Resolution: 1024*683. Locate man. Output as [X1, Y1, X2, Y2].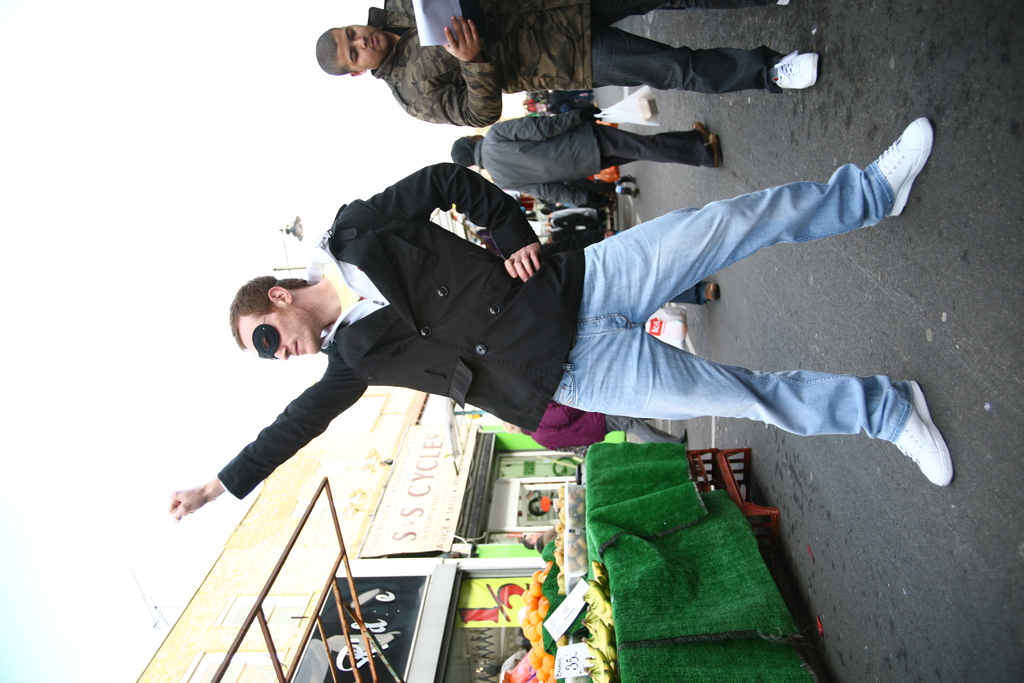
[521, 527, 558, 554].
